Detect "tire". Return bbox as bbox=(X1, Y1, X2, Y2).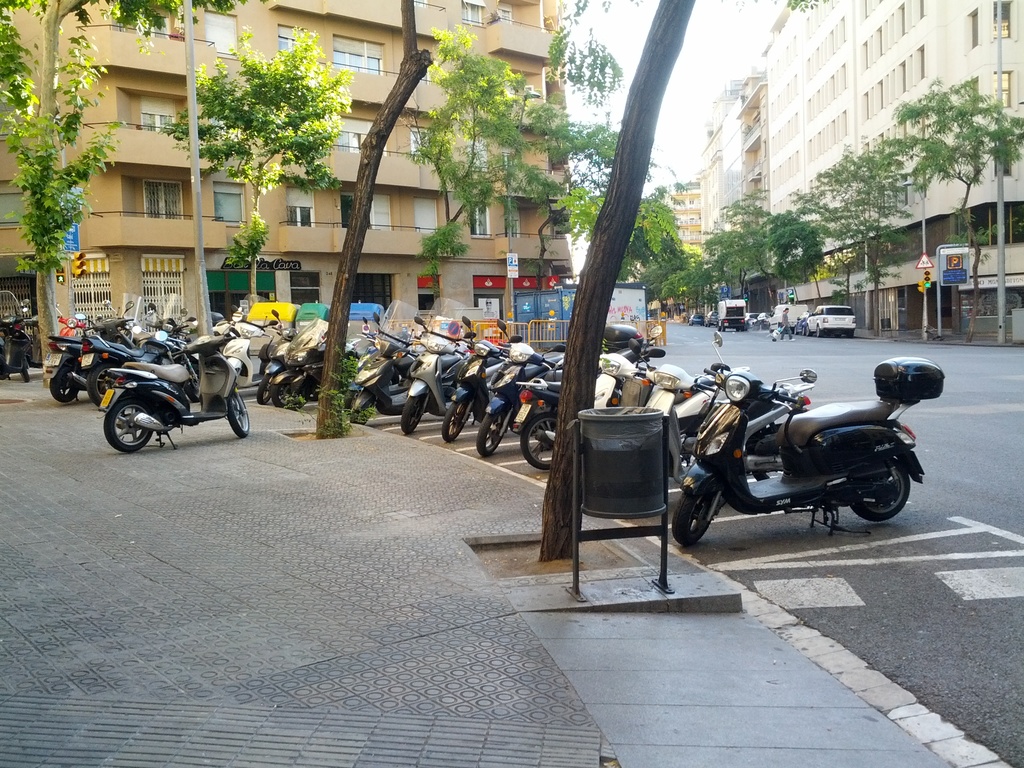
bbox=(519, 411, 560, 470).
